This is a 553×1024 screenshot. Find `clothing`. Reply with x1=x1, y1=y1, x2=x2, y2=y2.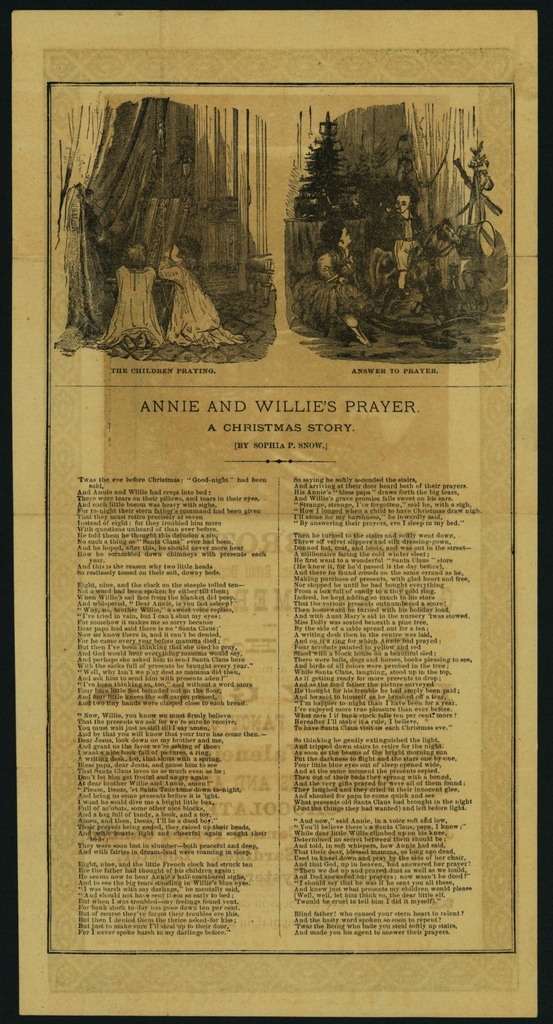
x1=384, y1=200, x2=421, y2=244.
